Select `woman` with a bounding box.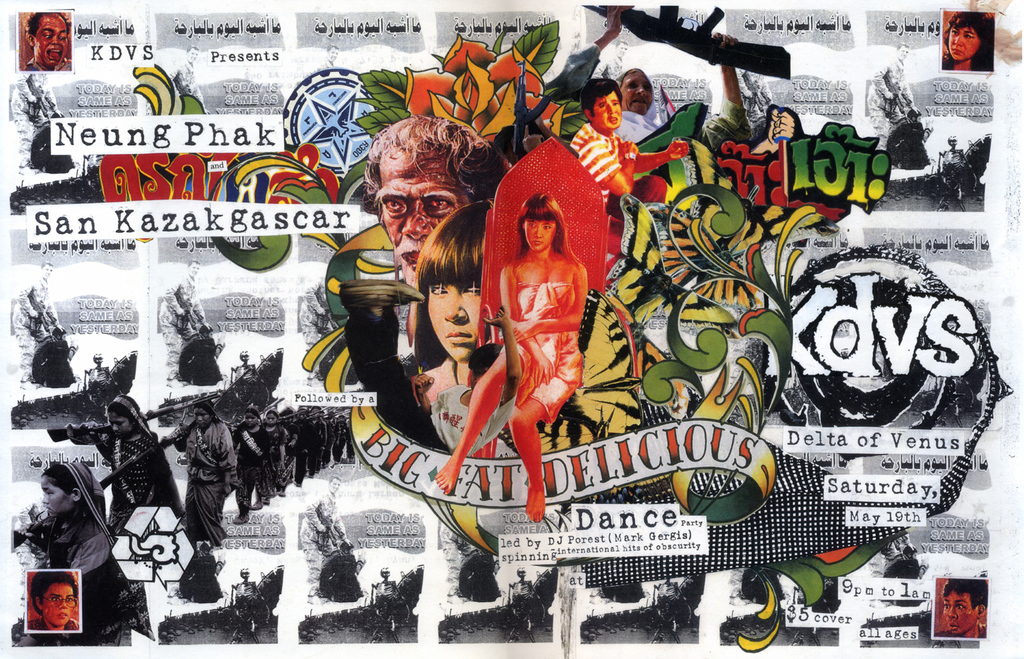
Rect(228, 404, 273, 524).
